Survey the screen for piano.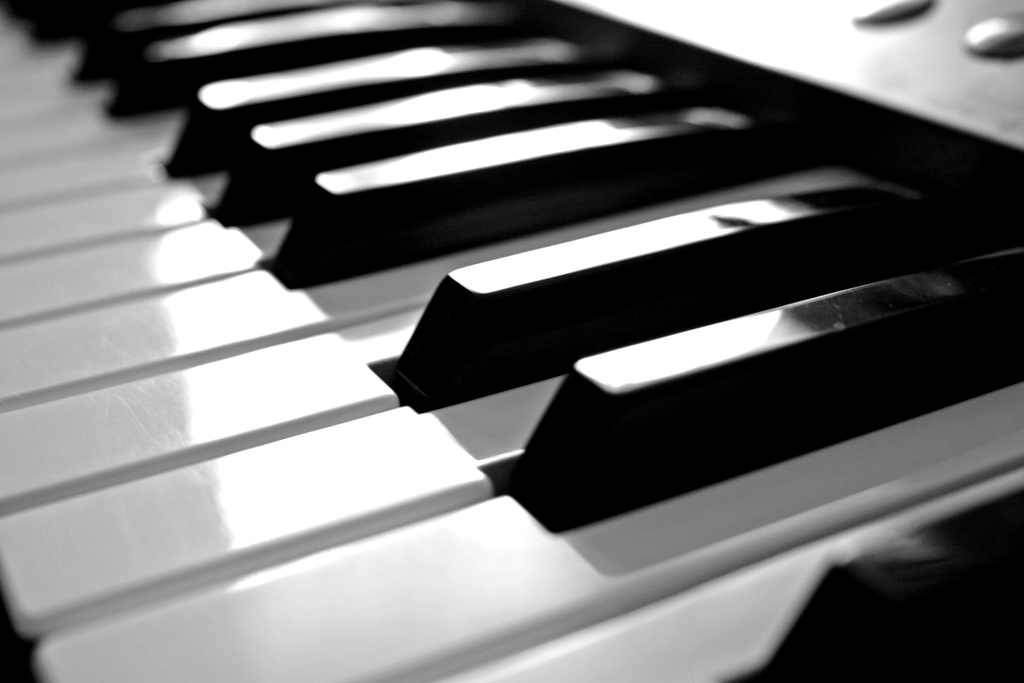
Survey found: (x1=0, y1=0, x2=1023, y2=682).
